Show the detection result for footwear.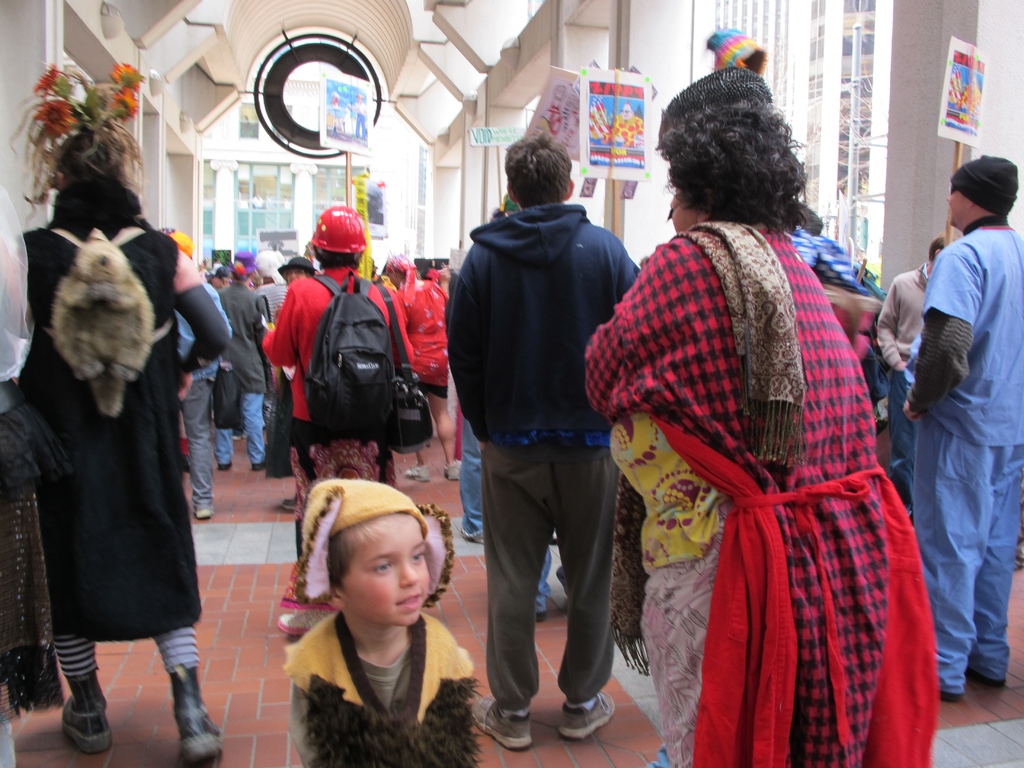
rect(941, 691, 963, 702).
